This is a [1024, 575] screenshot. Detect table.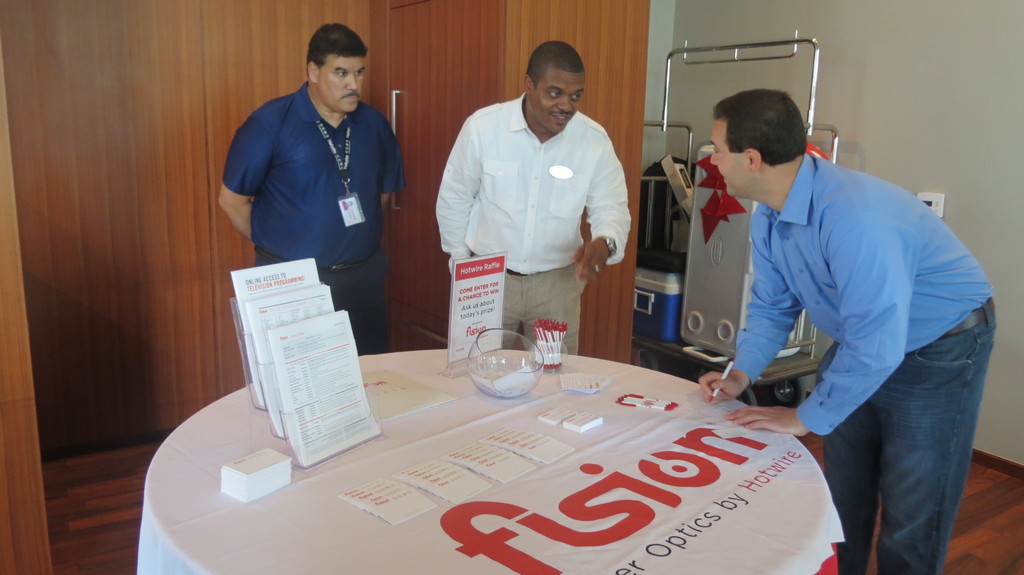
pyautogui.locateOnScreen(167, 299, 872, 574).
